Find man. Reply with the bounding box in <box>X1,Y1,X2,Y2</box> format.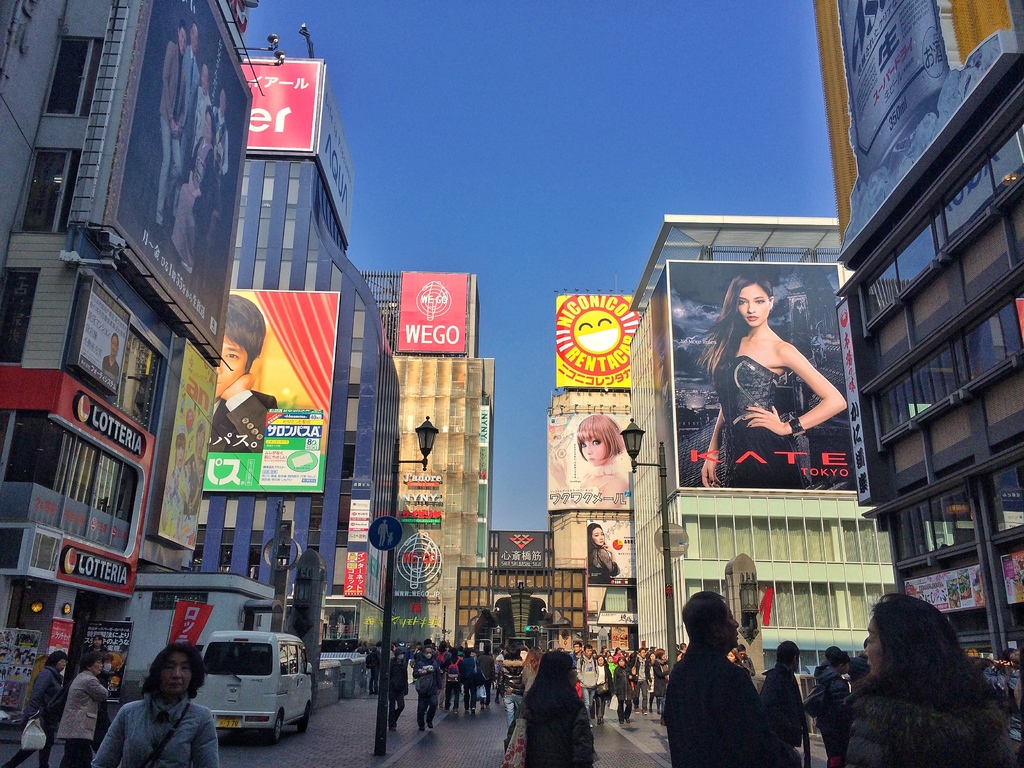
<box>847,638,872,684</box>.
